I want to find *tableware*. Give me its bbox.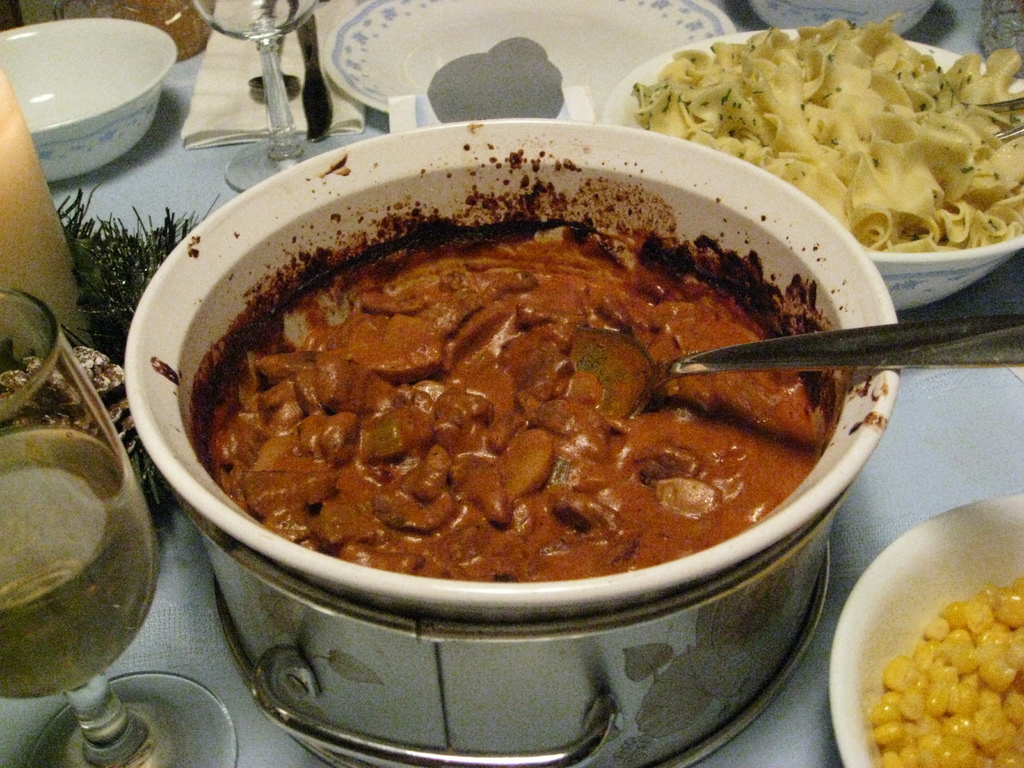
locate(324, 0, 735, 132).
